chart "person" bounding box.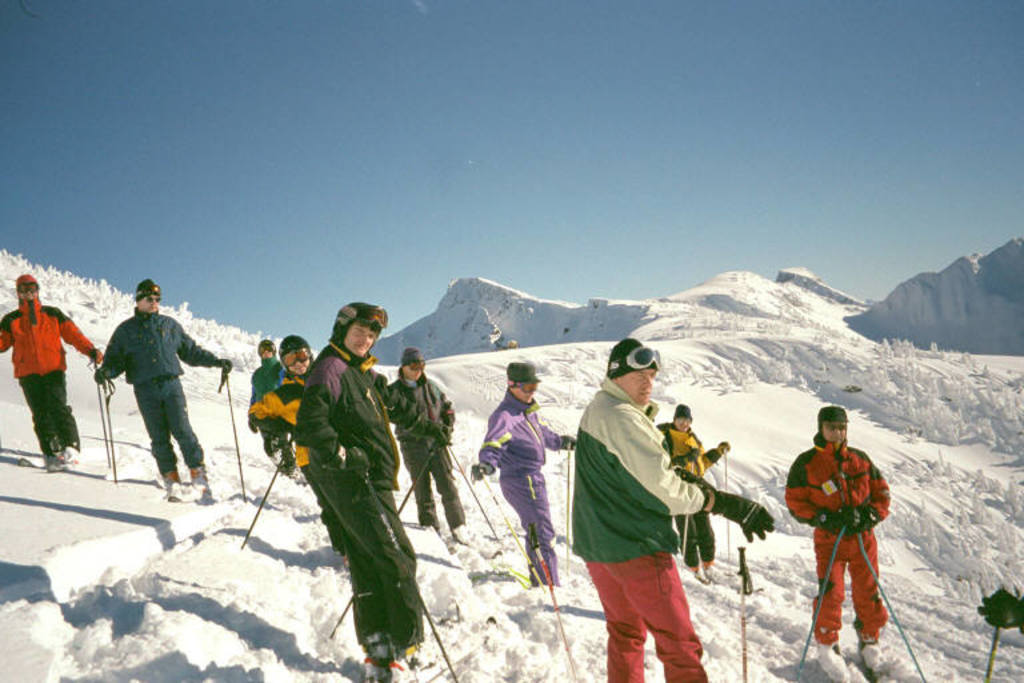
Charted: 649,400,731,580.
